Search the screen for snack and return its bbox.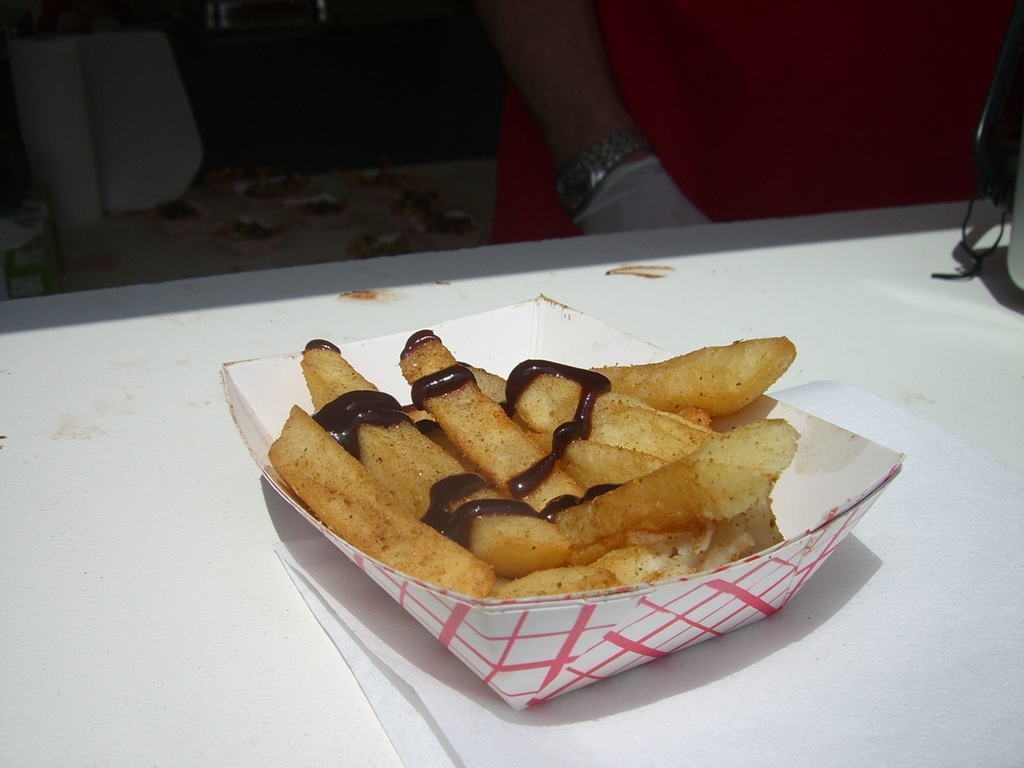
Found: [x1=314, y1=356, x2=842, y2=643].
